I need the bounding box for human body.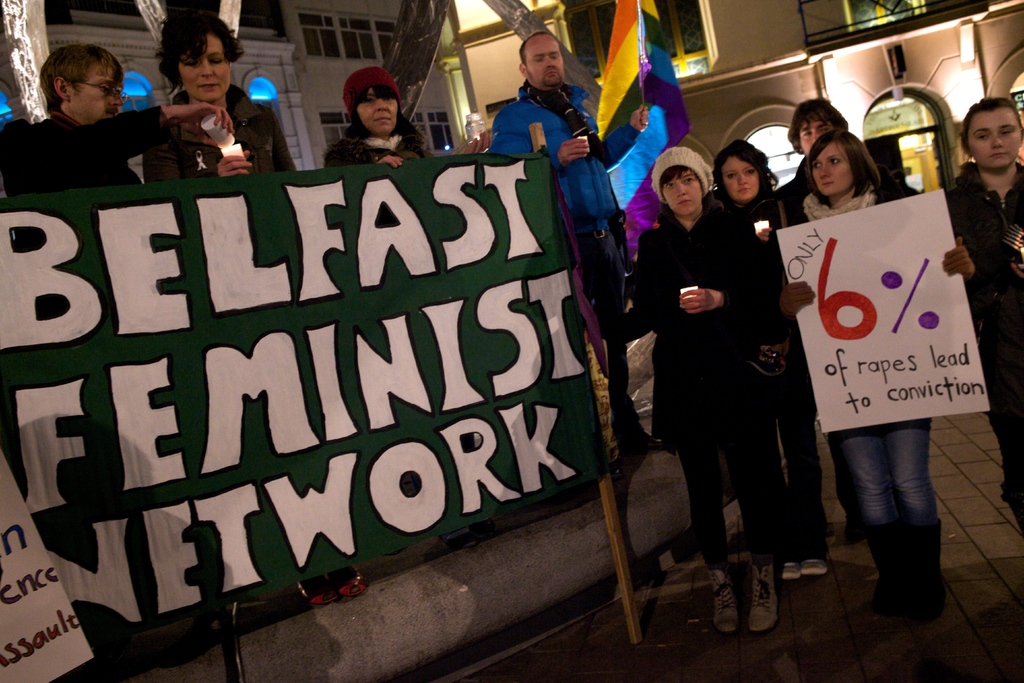
Here it is: 0,42,228,200.
